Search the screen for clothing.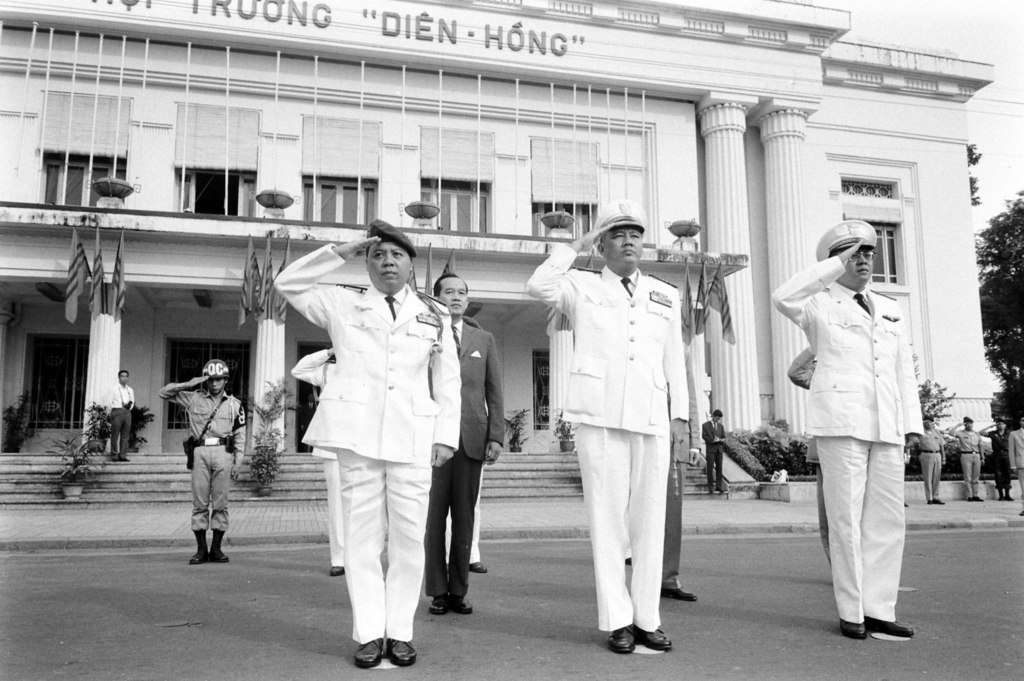
Found at left=700, top=421, right=737, bottom=486.
